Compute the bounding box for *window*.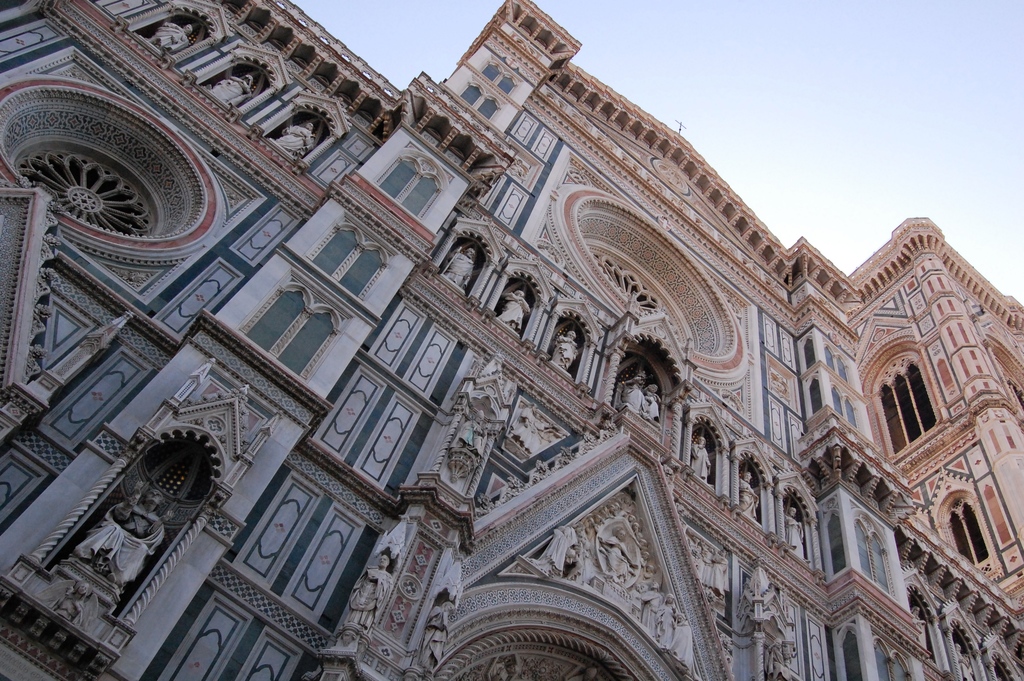
(x1=831, y1=384, x2=846, y2=422).
